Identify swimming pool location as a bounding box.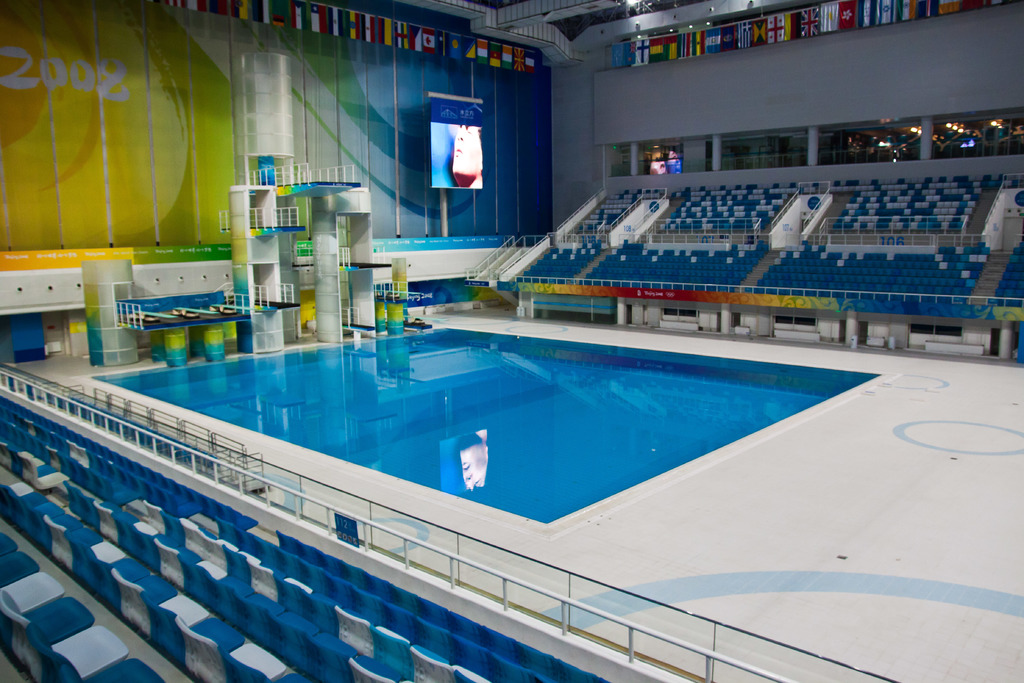
[52,318,903,576].
